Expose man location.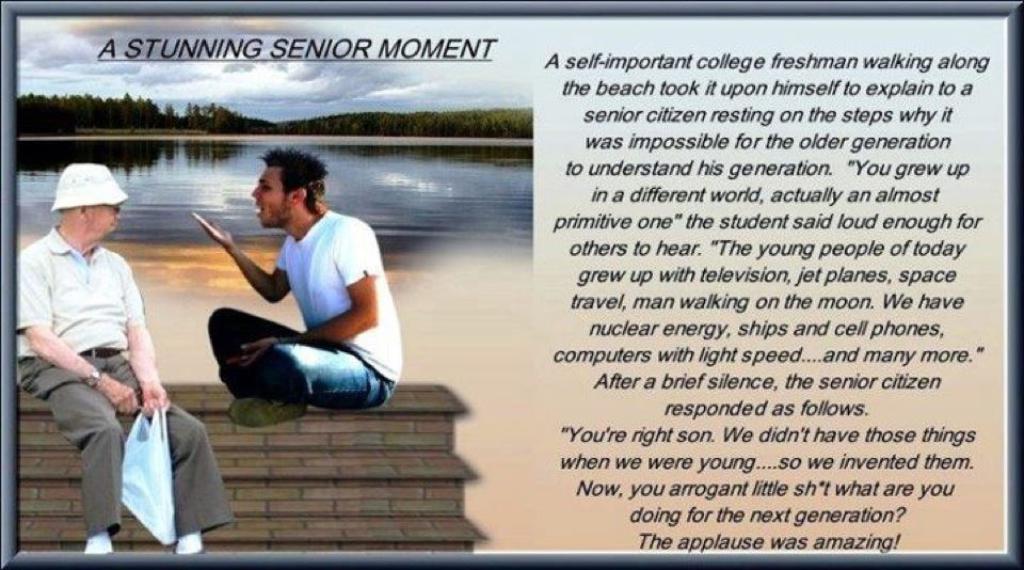
Exposed at select_region(189, 152, 406, 429).
